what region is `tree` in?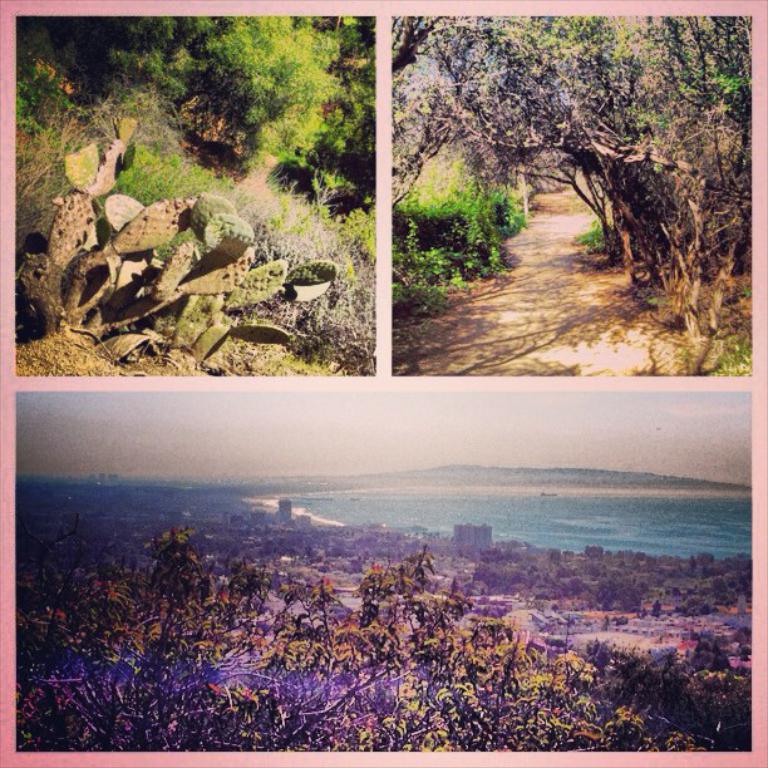
(15,528,717,754).
